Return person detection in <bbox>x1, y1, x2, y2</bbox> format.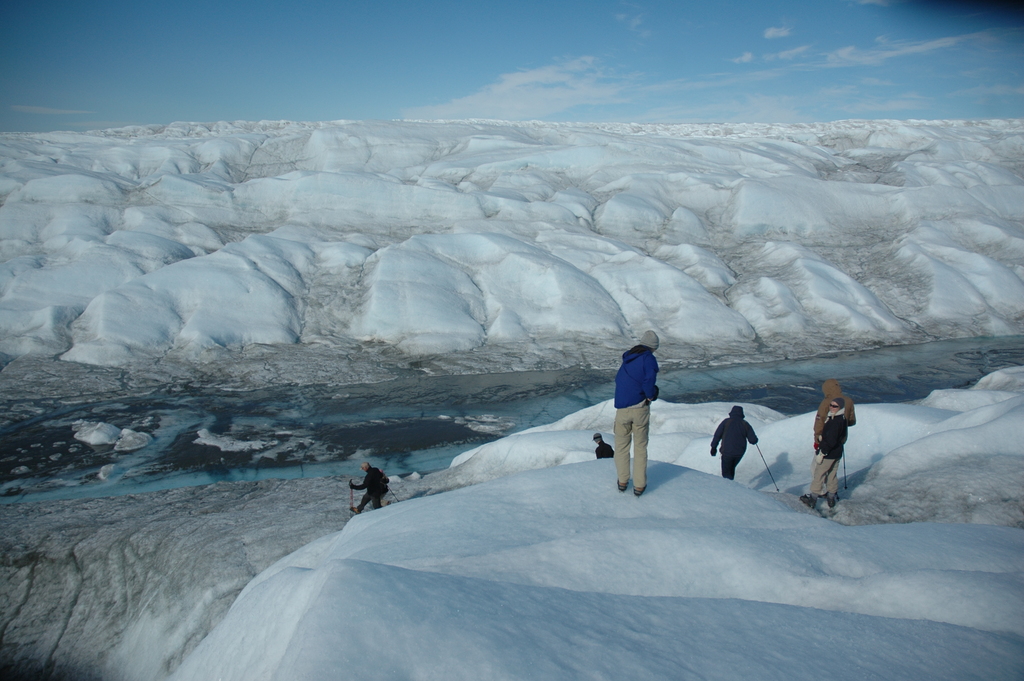
<bbox>709, 403, 759, 479</bbox>.
